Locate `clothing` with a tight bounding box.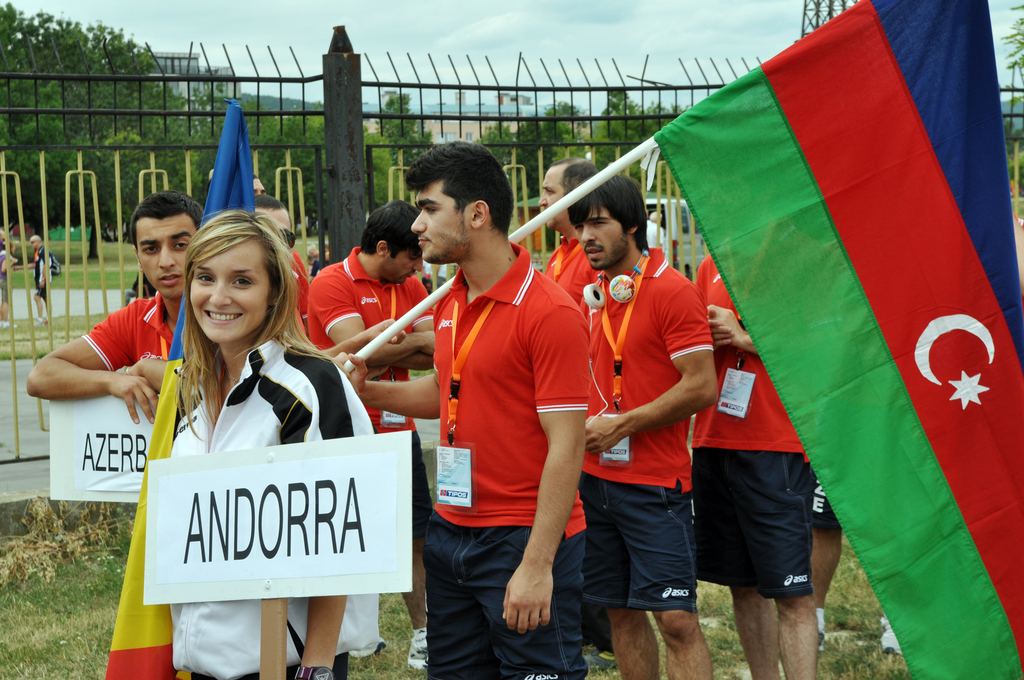
(x1=426, y1=248, x2=630, y2=677).
